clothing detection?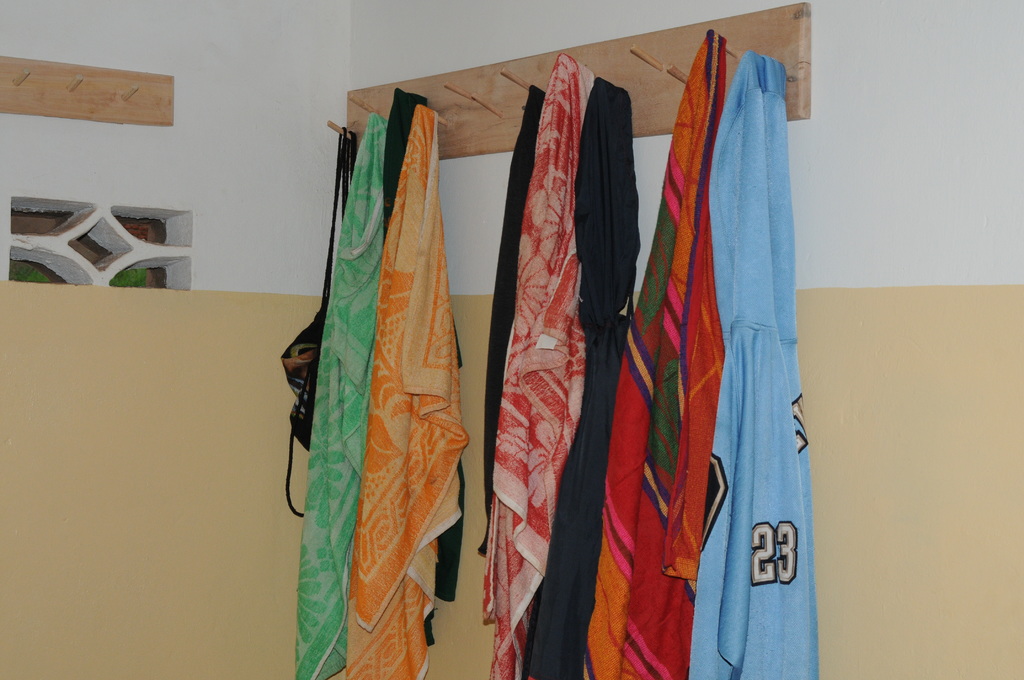
bbox=(685, 57, 820, 677)
